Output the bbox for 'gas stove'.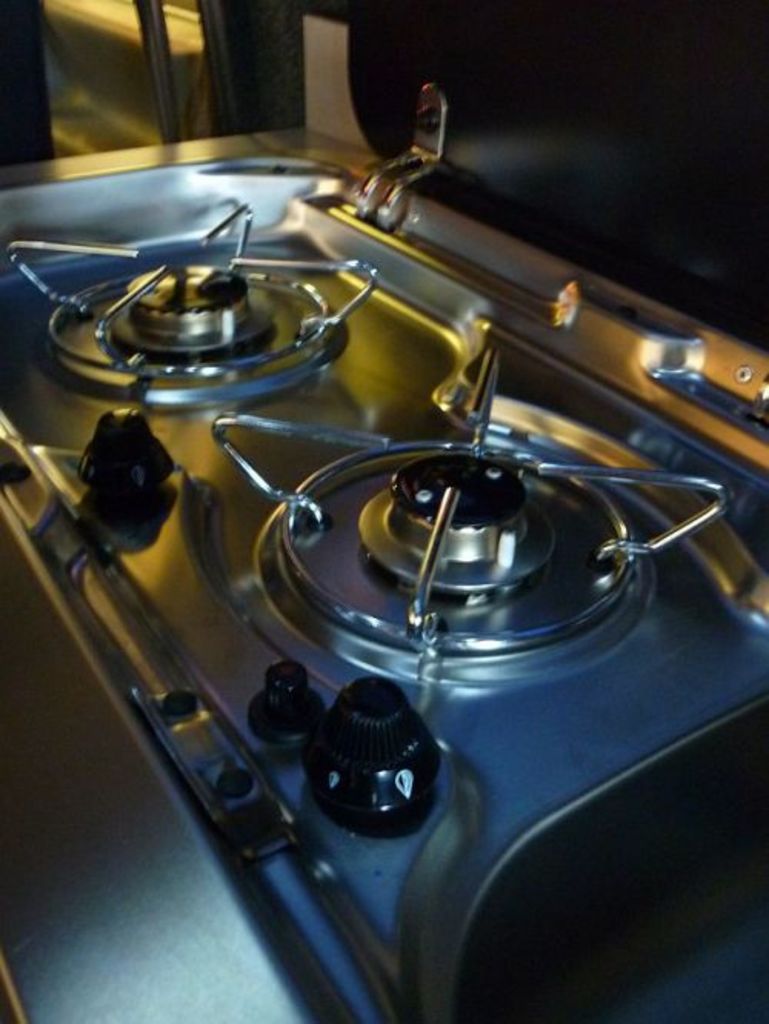
{"x1": 0, "y1": 155, "x2": 767, "y2": 1022}.
